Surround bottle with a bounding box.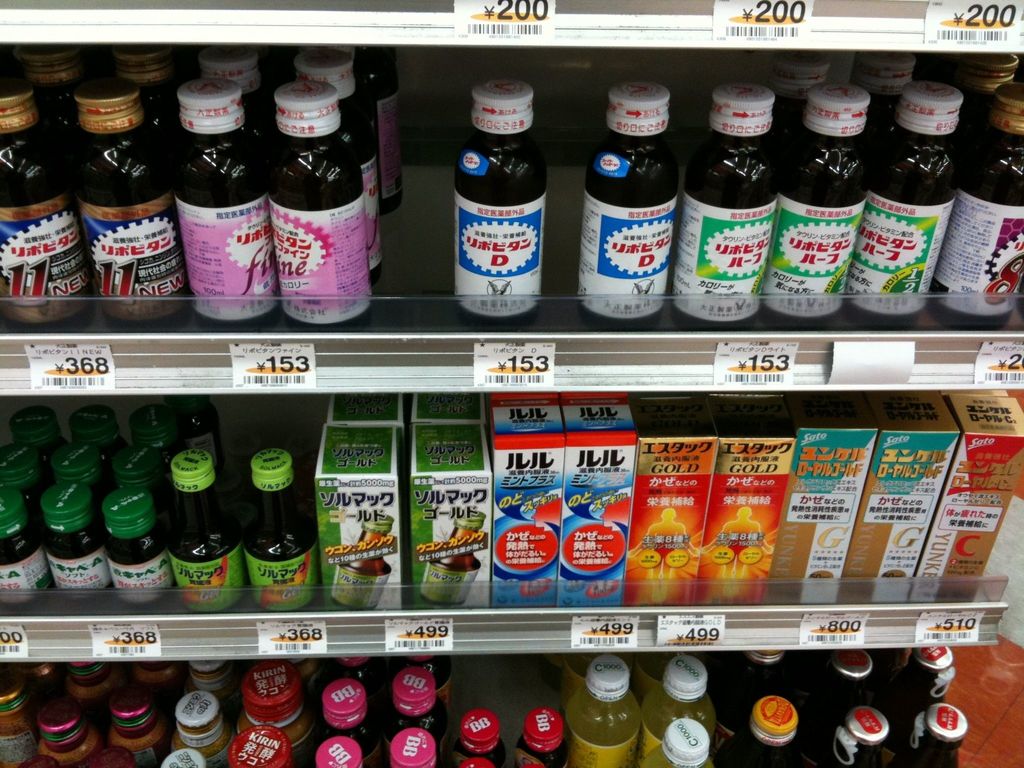
[104, 481, 166, 612].
